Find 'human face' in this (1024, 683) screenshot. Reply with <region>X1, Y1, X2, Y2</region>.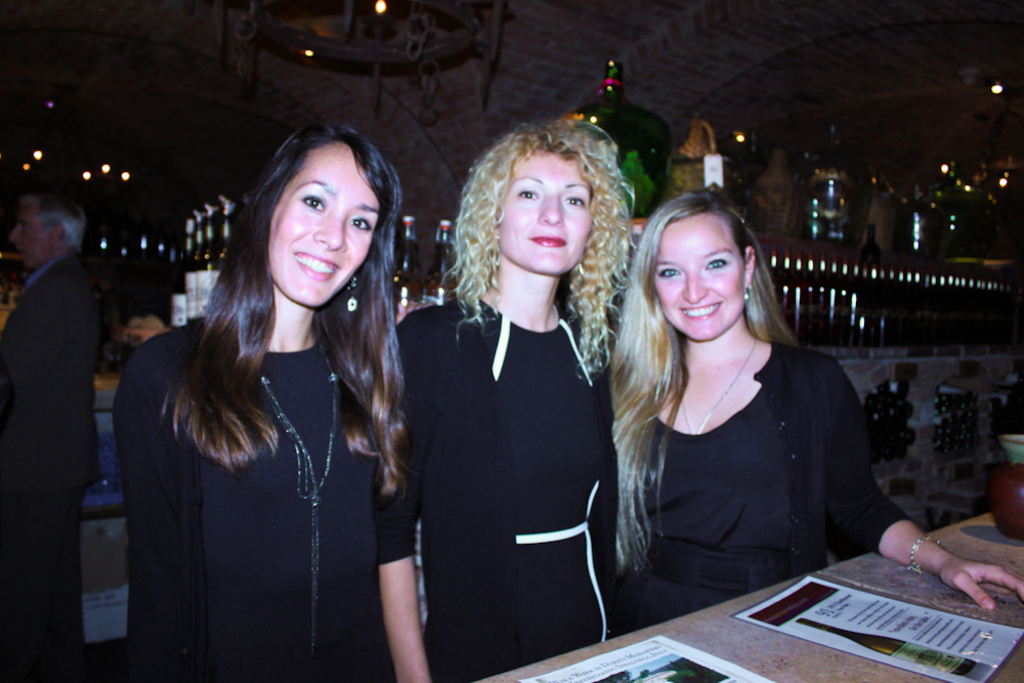
<region>5, 203, 47, 266</region>.
